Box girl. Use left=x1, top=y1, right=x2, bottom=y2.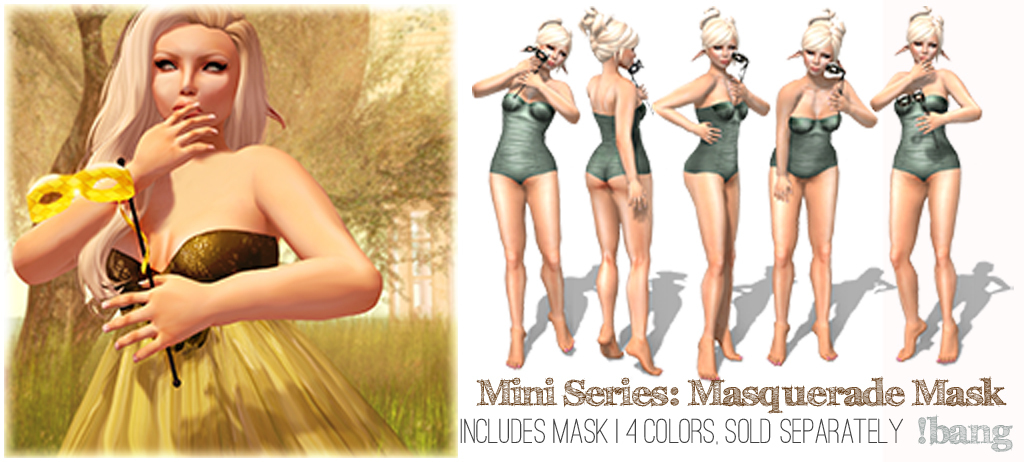
left=771, top=5, right=877, bottom=363.
